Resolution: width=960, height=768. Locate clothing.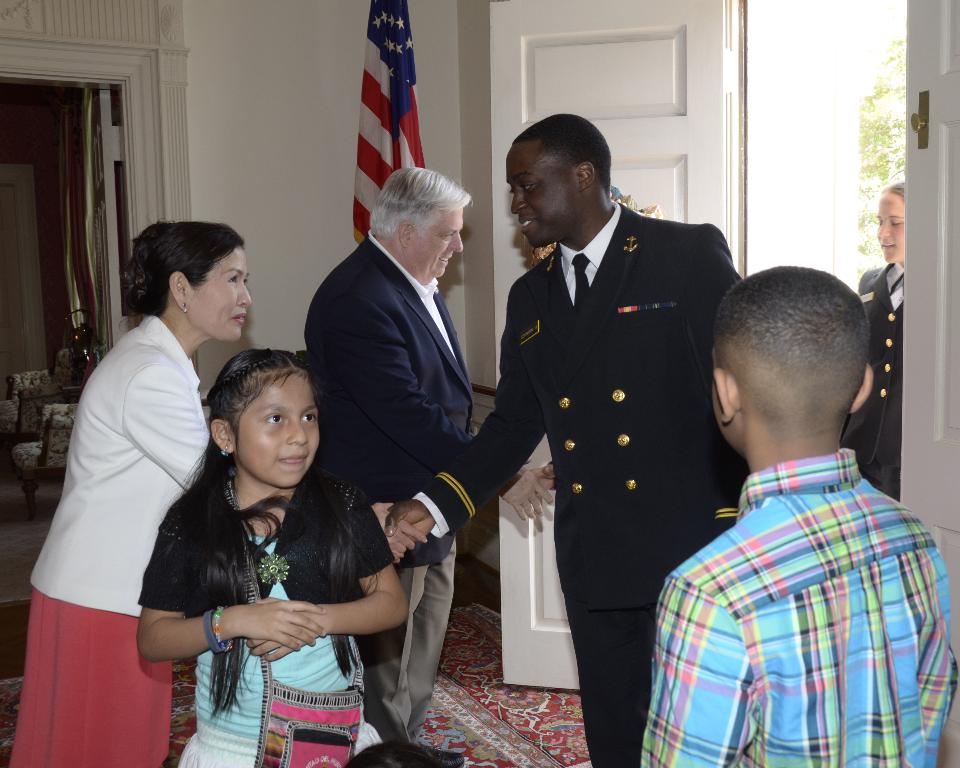
box=[8, 310, 217, 767].
